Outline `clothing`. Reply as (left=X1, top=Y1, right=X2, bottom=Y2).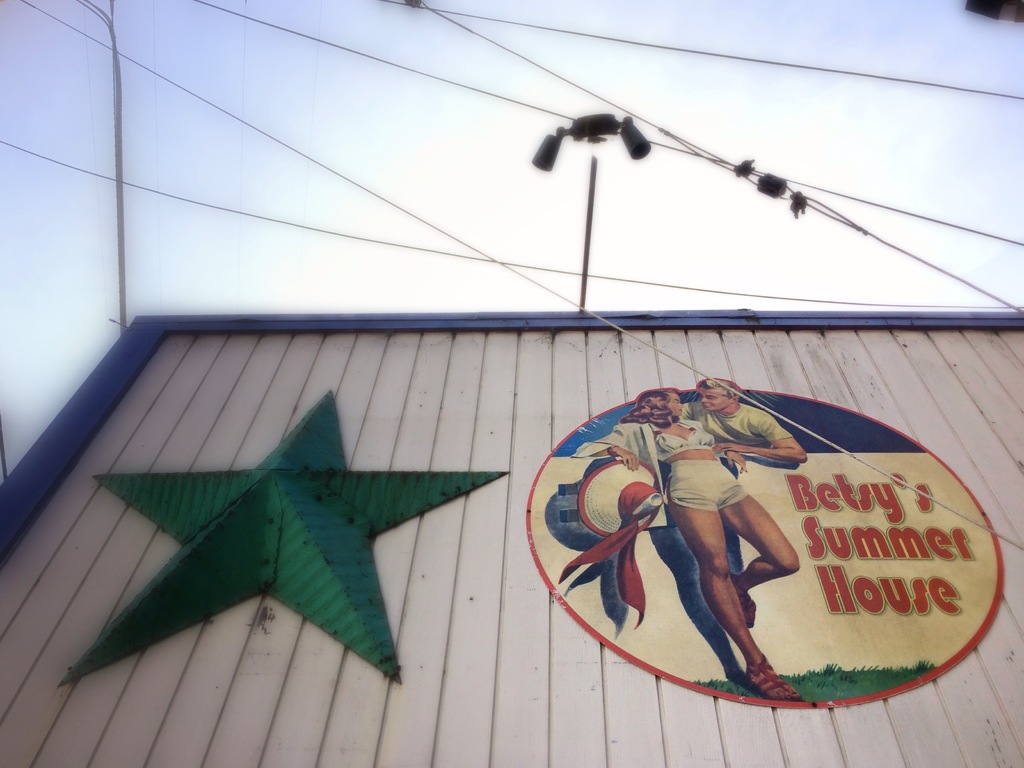
(left=678, top=403, right=798, bottom=447).
